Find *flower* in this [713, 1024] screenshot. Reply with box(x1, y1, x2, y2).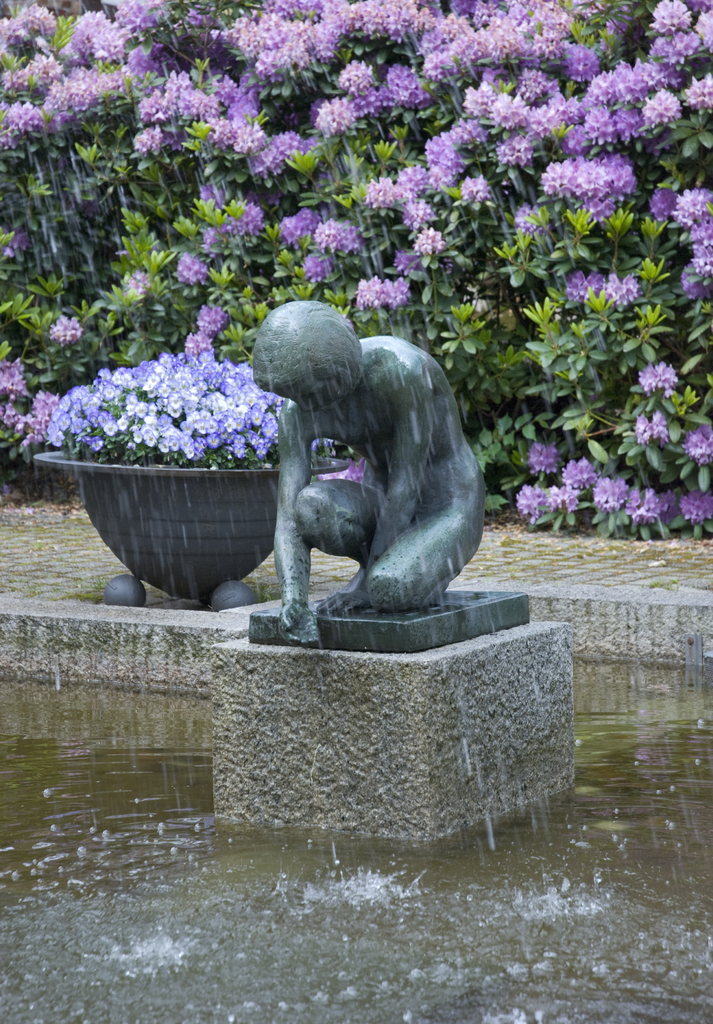
box(458, 174, 493, 202).
